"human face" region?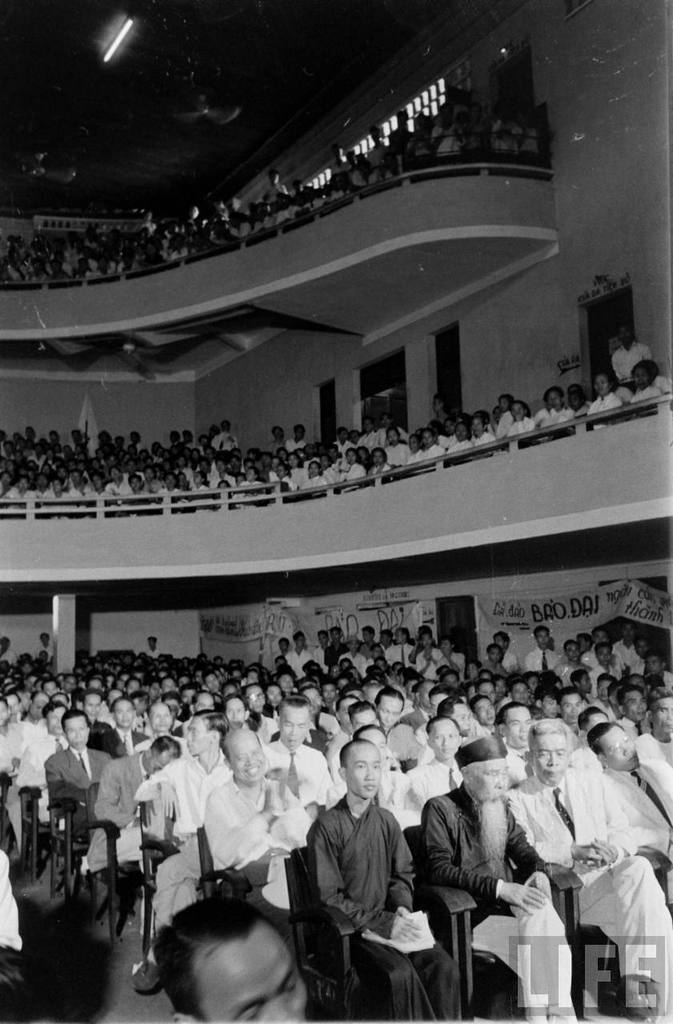
{"x1": 162, "y1": 914, "x2": 318, "y2": 1017}
